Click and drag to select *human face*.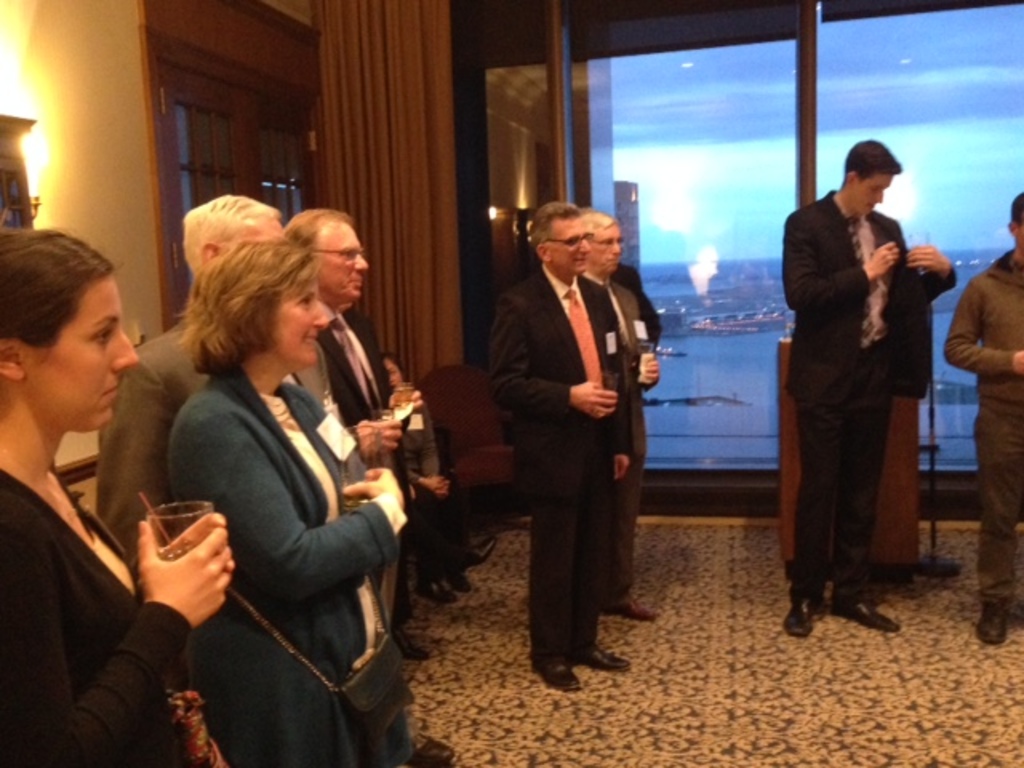
Selection: [x1=853, y1=171, x2=894, y2=214].
